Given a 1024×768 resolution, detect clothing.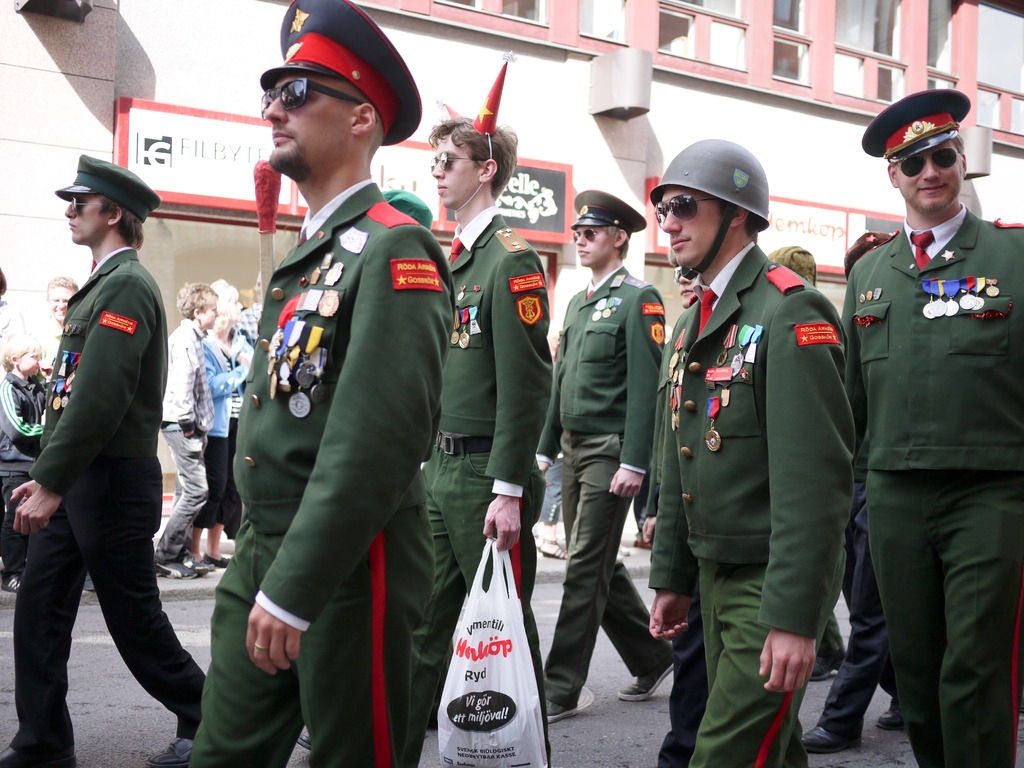
bbox=[537, 268, 687, 717].
